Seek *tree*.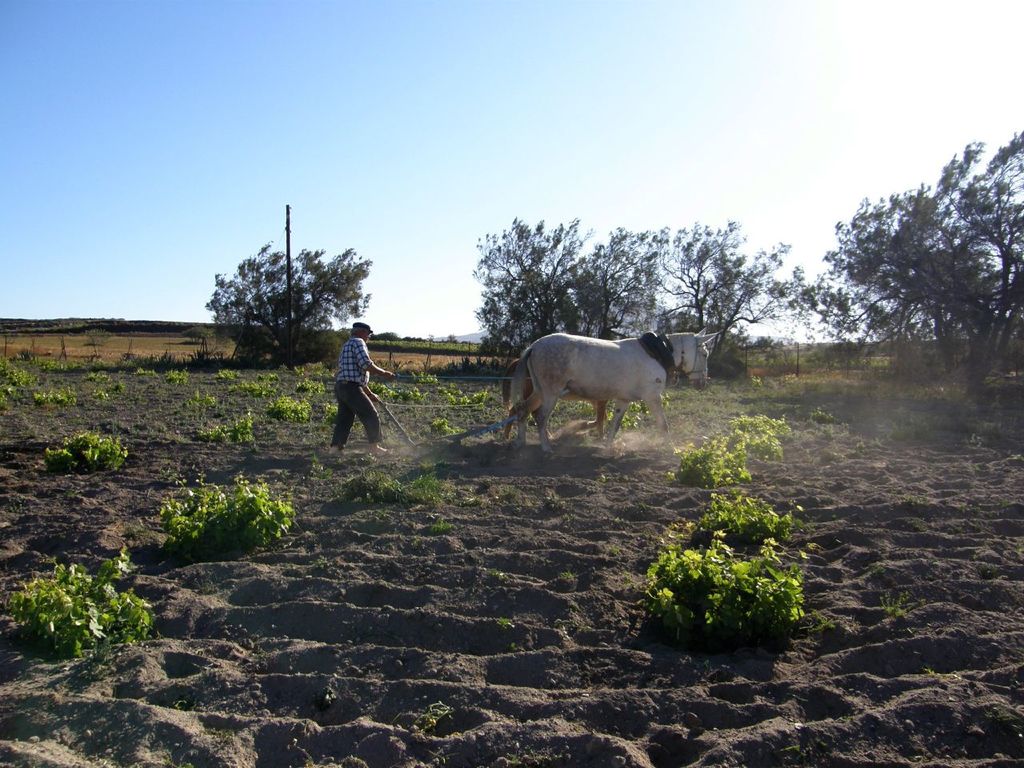
box(191, 221, 354, 369).
